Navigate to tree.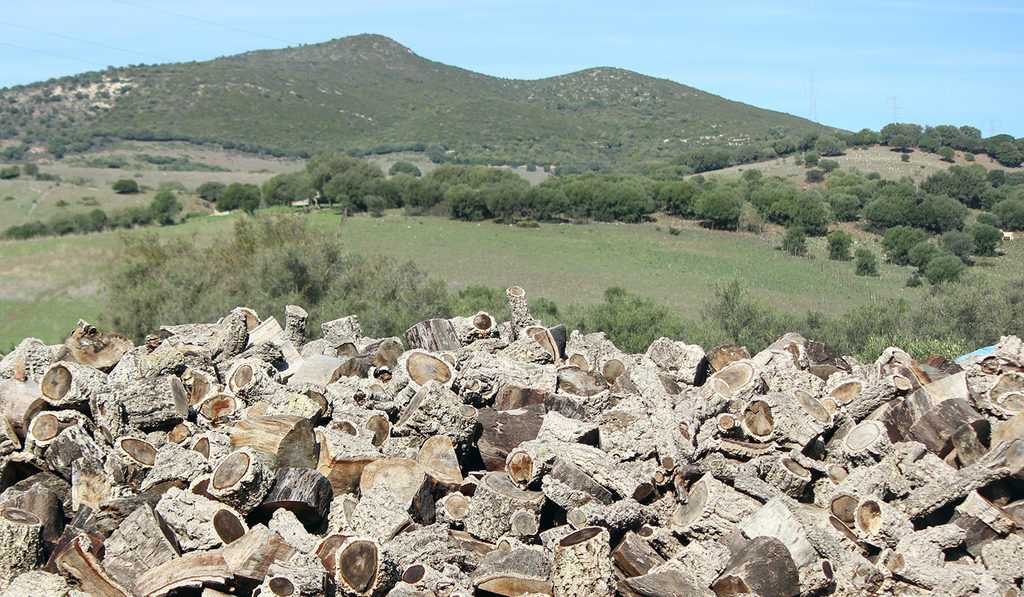
Navigation target: rect(831, 234, 849, 271).
